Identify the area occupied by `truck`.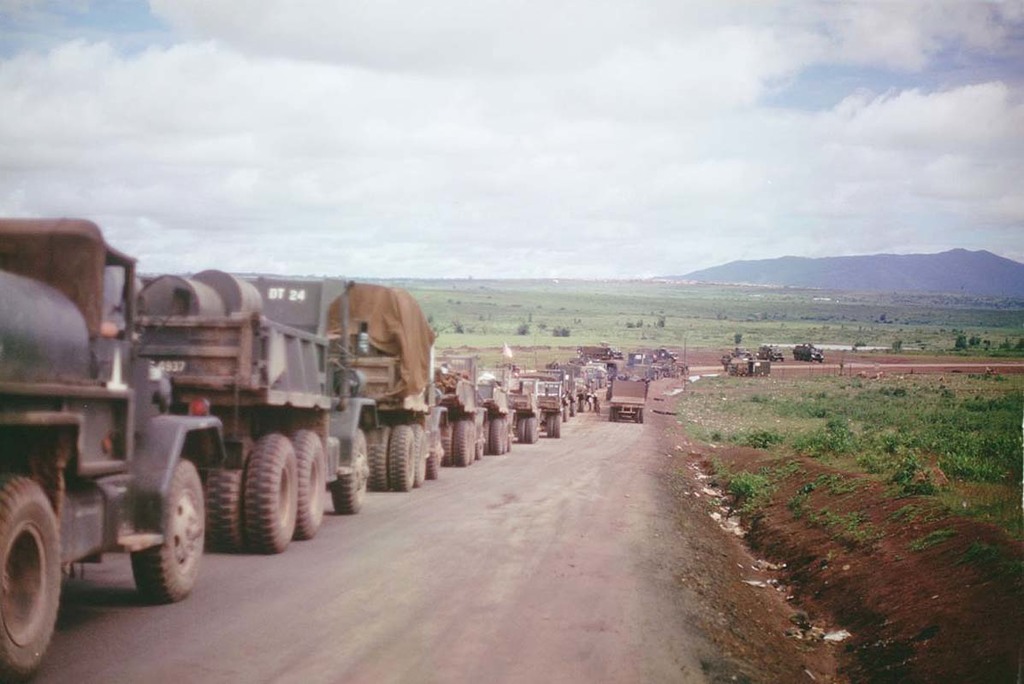
Area: box=[0, 211, 225, 676].
